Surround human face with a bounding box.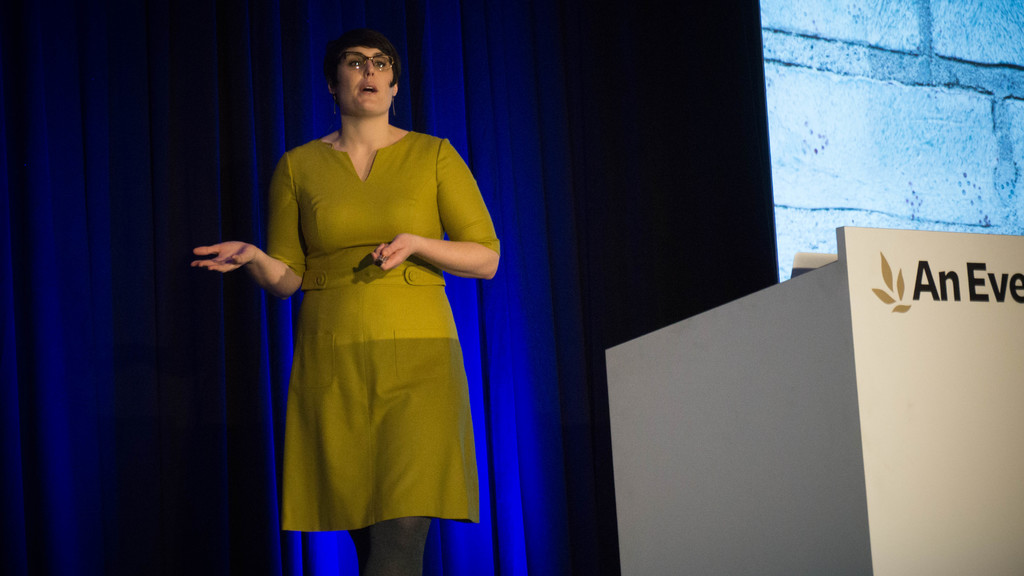
{"x1": 337, "y1": 44, "x2": 392, "y2": 120}.
